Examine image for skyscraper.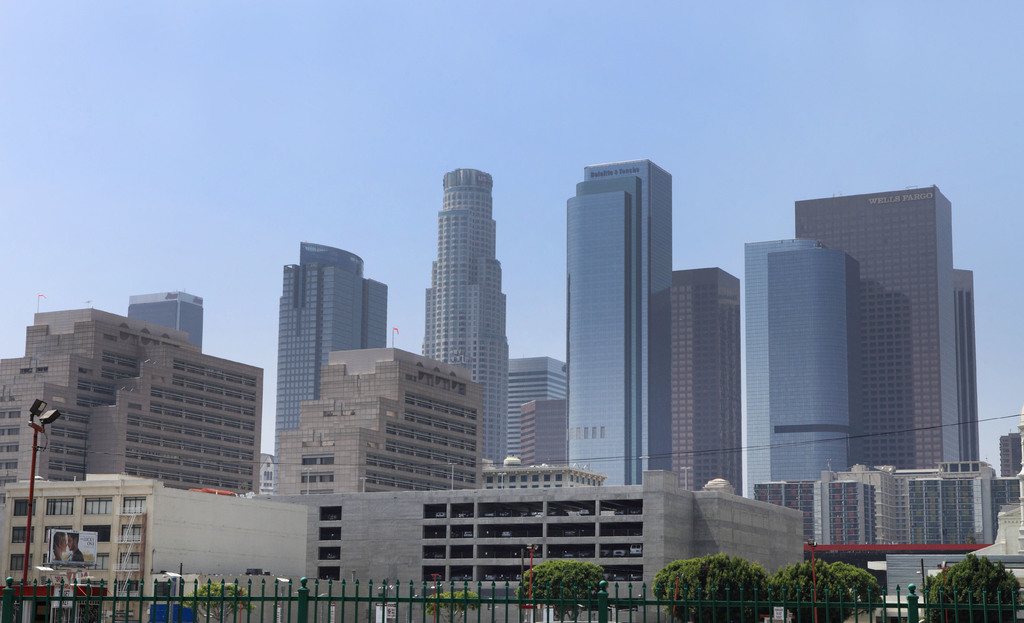
Examination result: Rect(415, 159, 506, 465).
